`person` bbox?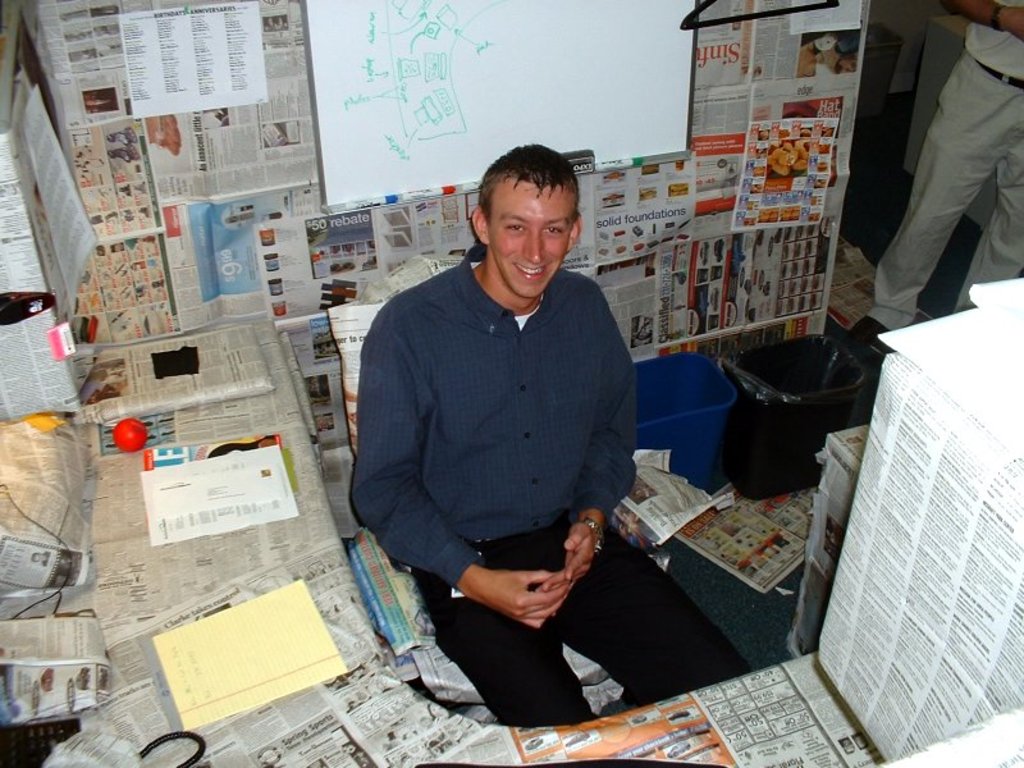
BBox(362, 125, 663, 733)
